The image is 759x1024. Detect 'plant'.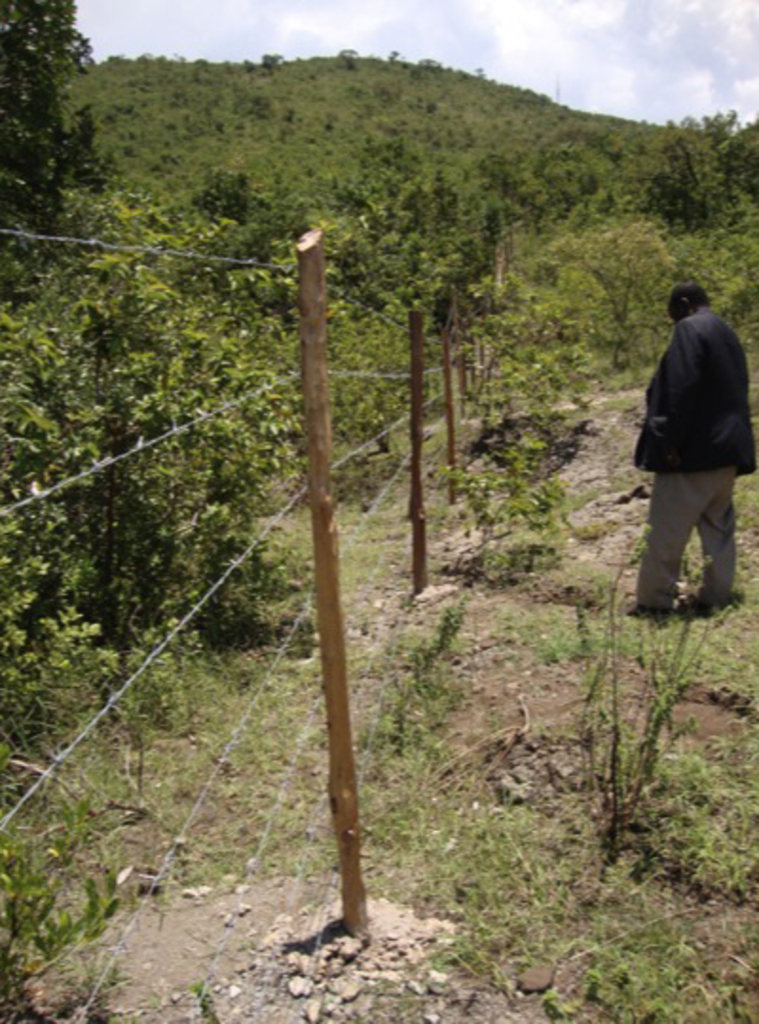
Detection: (370,594,465,779).
